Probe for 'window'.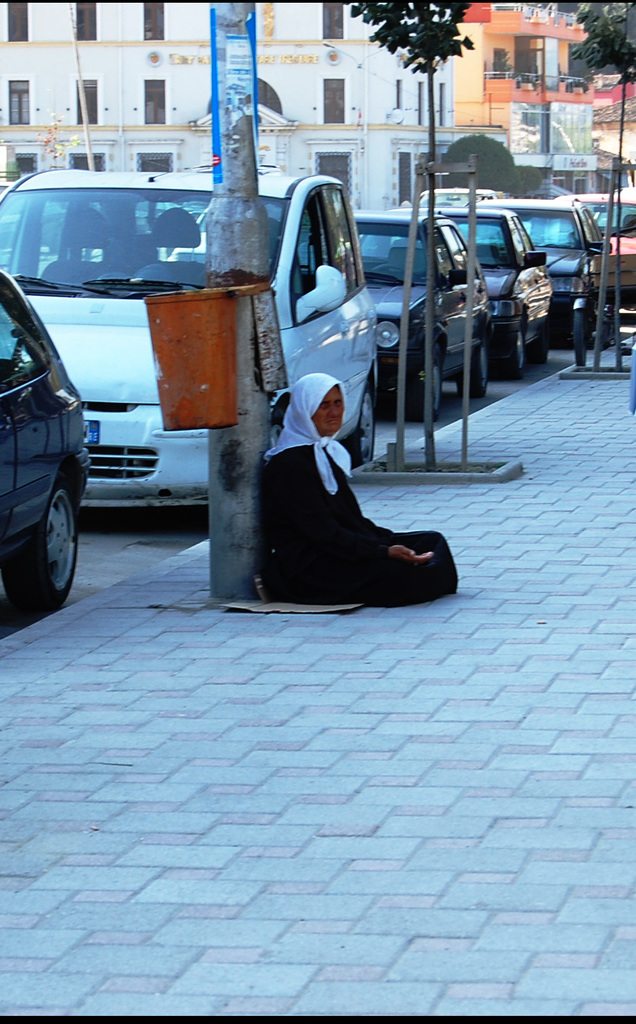
Probe result: BBox(393, 78, 400, 106).
